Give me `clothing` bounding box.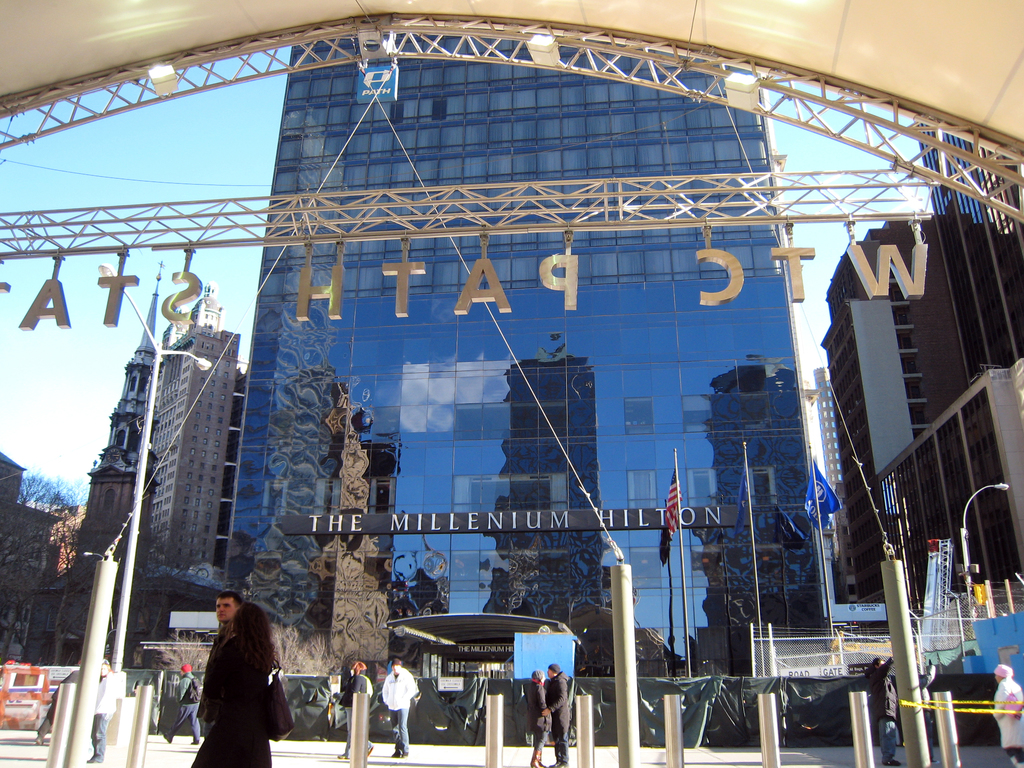
(39,666,82,738).
